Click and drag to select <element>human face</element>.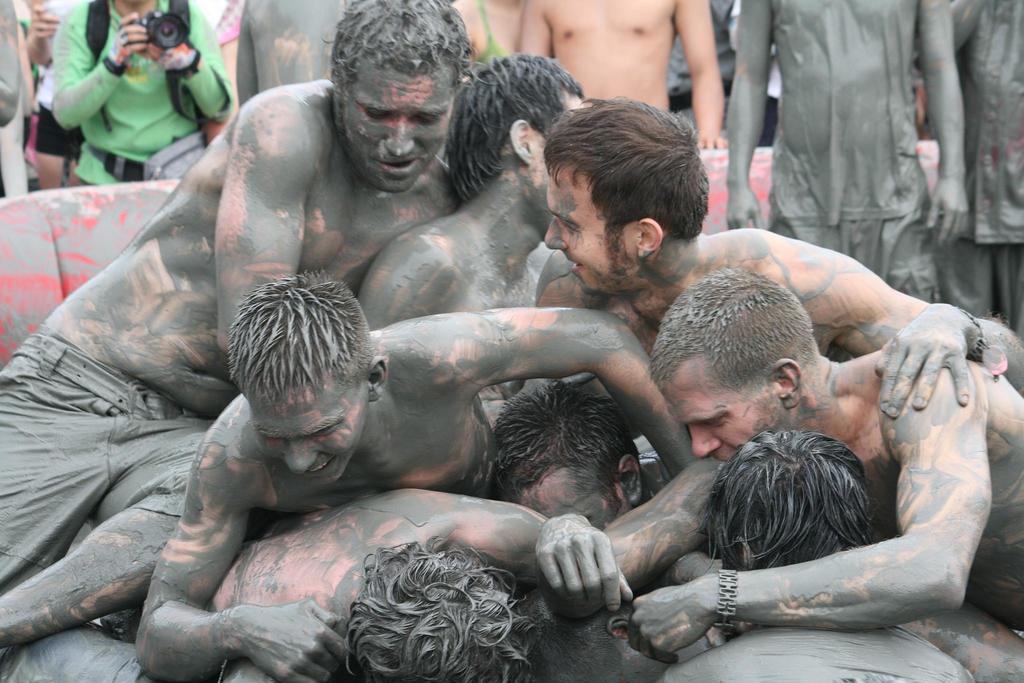
Selection: (left=248, top=386, right=372, bottom=484).
